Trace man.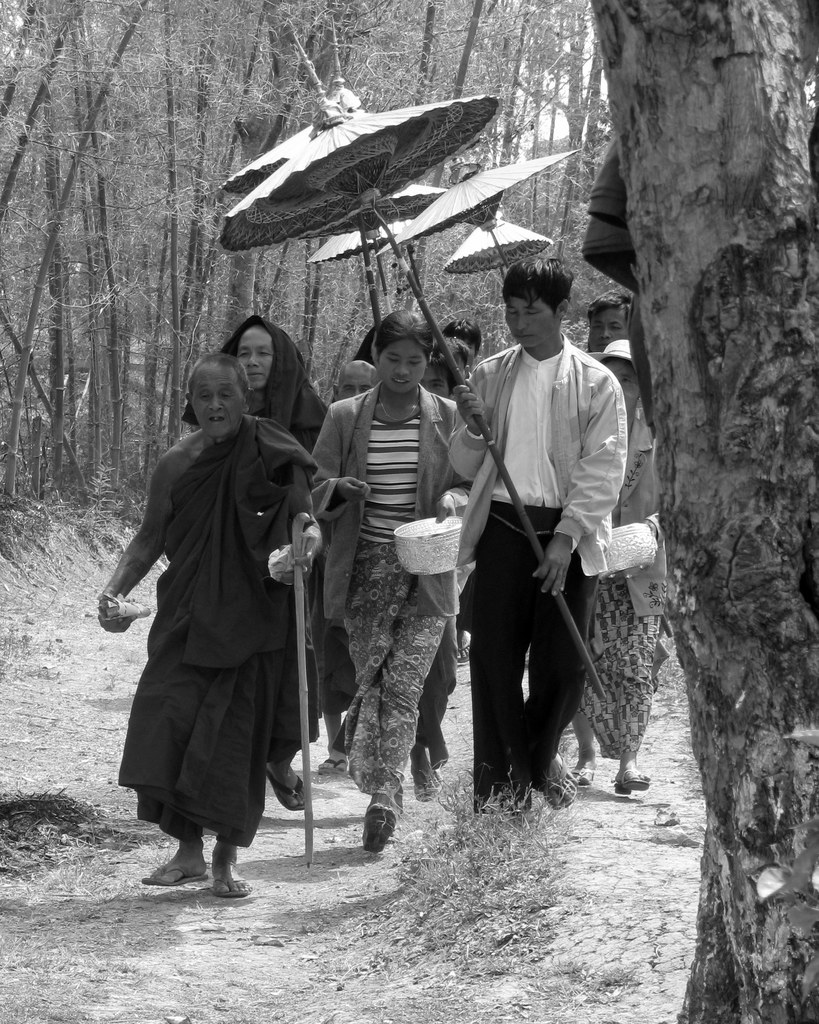
Traced to bbox=[587, 288, 673, 691].
